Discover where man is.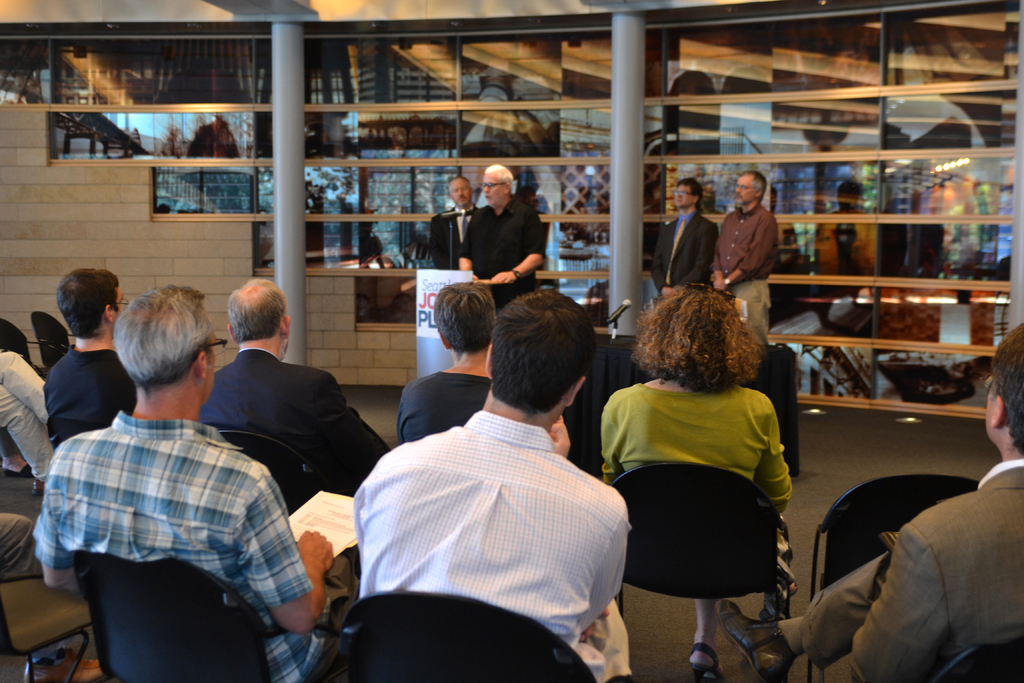
Discovered at l=710, t=172, r=772, b=342.
